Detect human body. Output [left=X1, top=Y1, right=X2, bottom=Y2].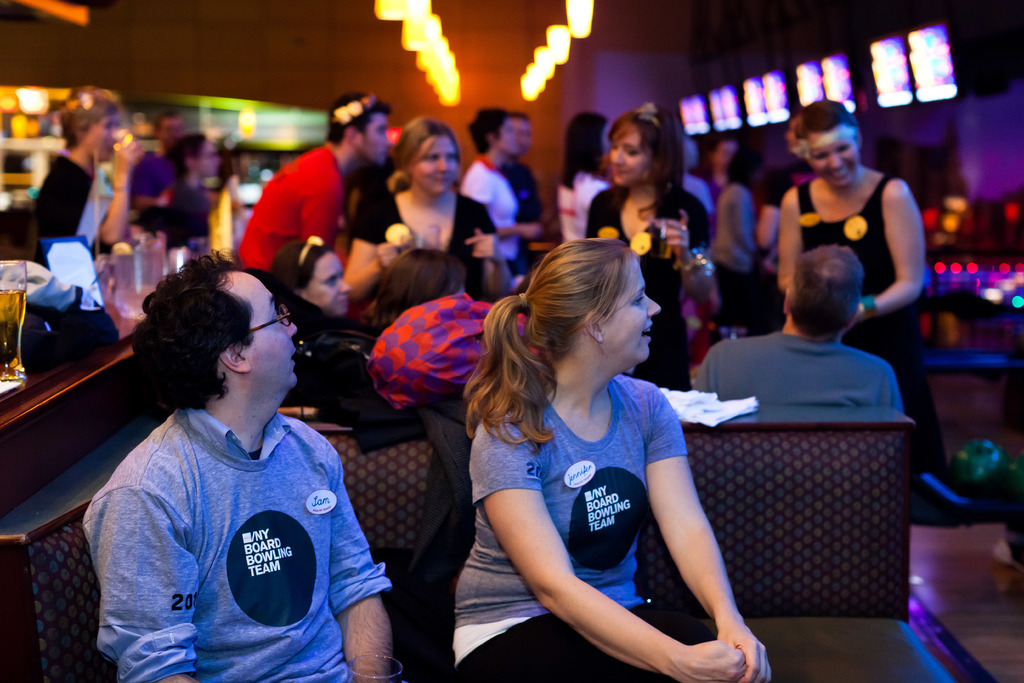
[left=36, top=83, right=139, bottom=276].
